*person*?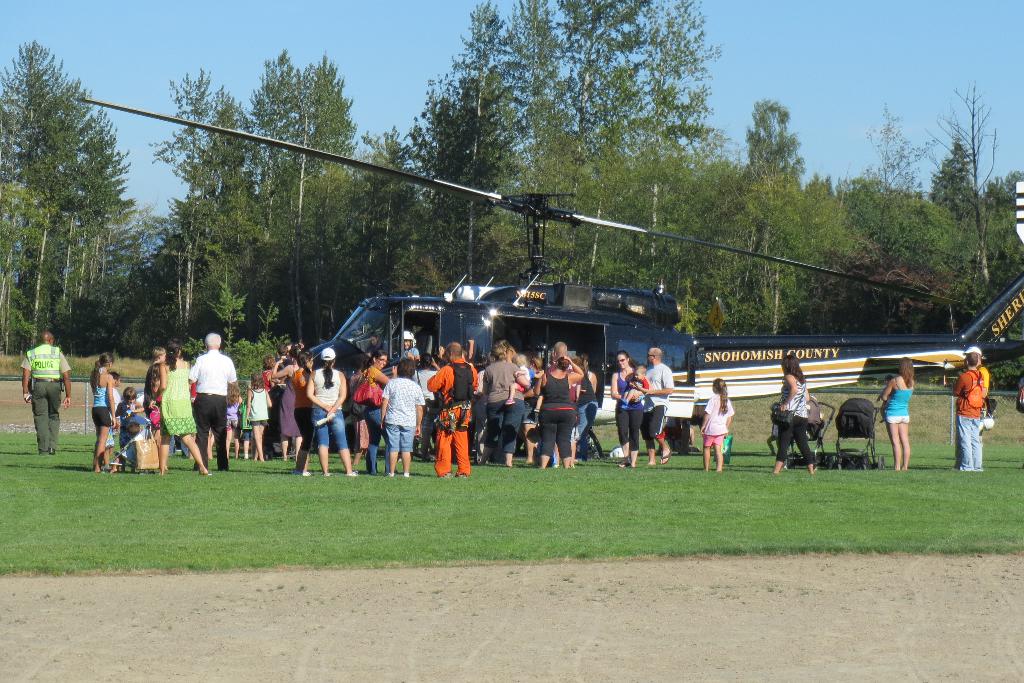
(375,353,424,482)
